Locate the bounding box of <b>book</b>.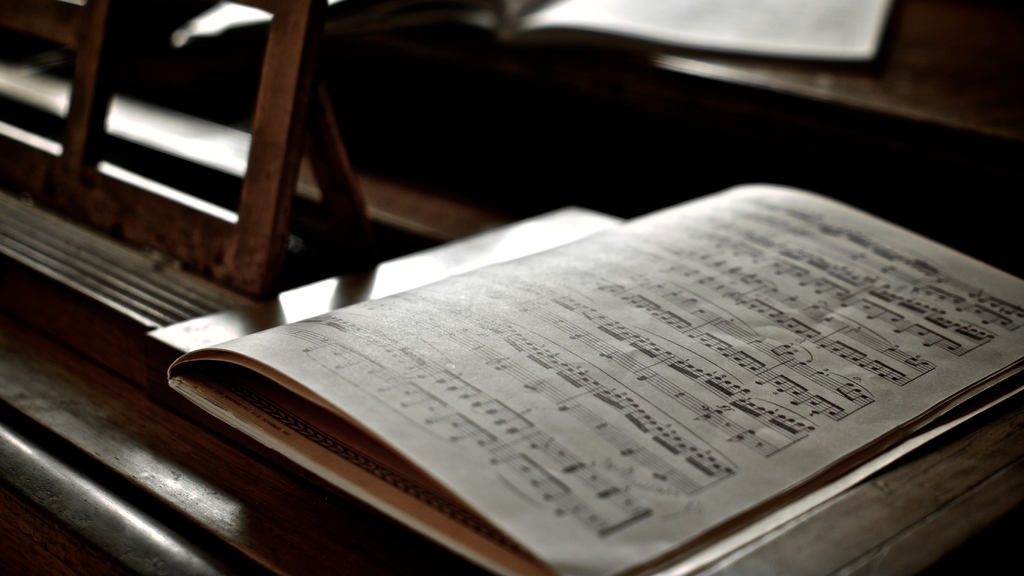
Bounding box: x1=127, y1=183, x2=1014, y2=566.
